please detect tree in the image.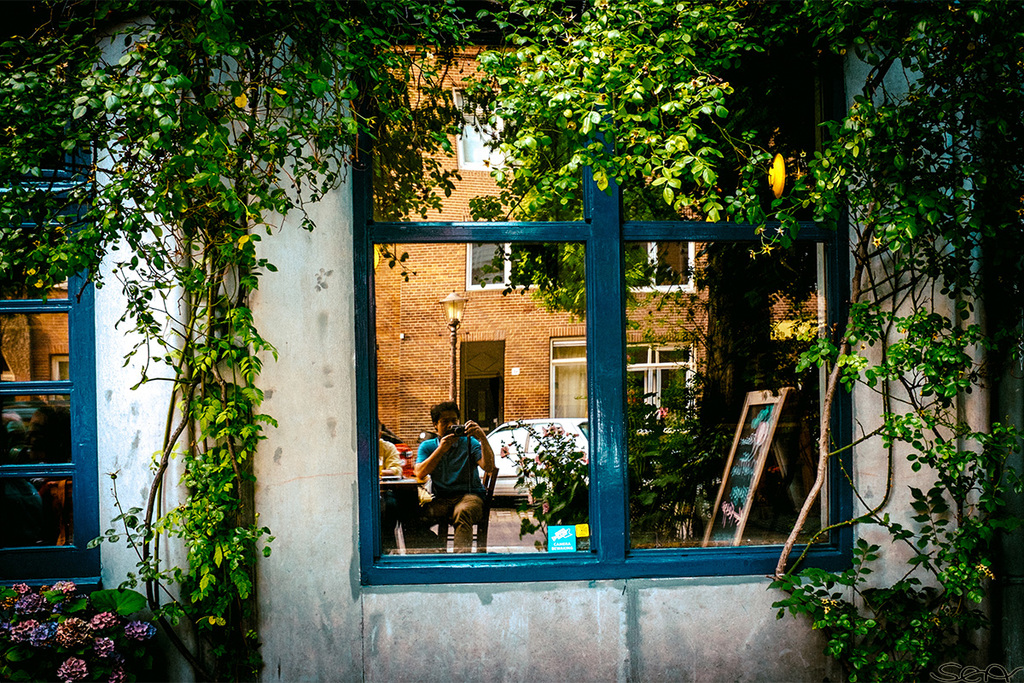
BBox(465, 0, 743, 317).
